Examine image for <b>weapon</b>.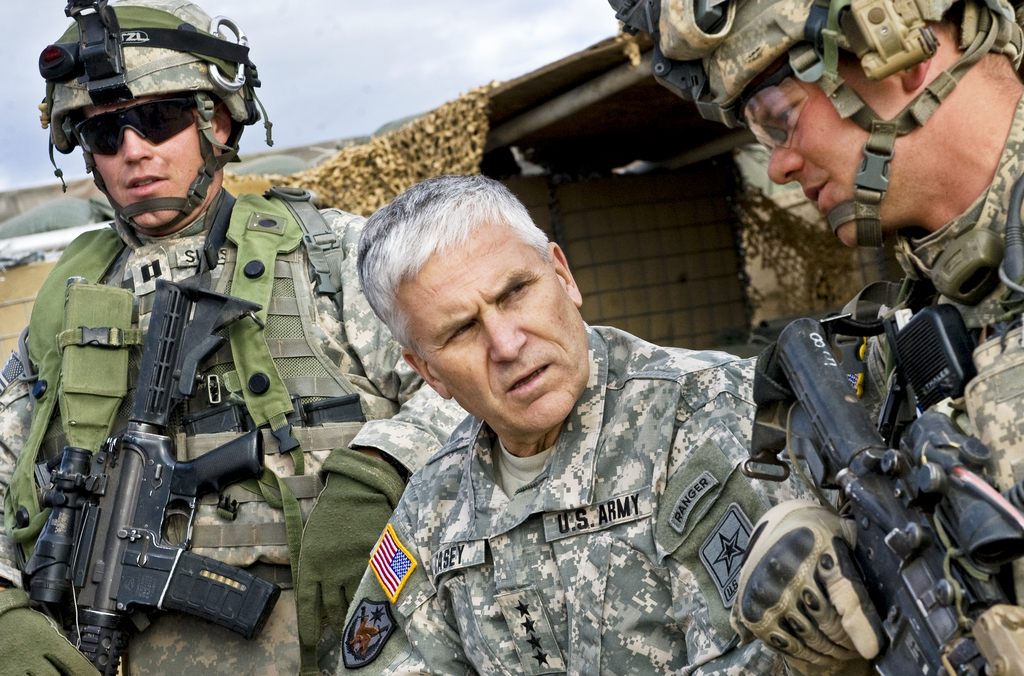
Examination result: locate(19, 268, 284, 675).
